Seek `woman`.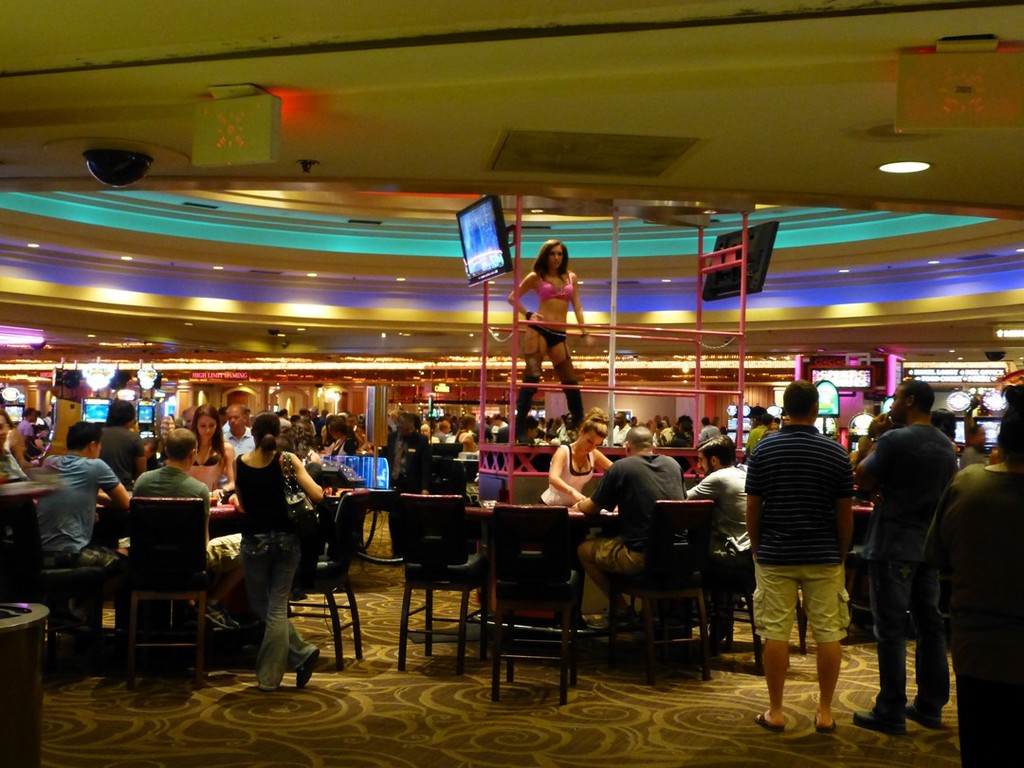
pyautogui.locateOnScreen(505, 241, 594, 436).
